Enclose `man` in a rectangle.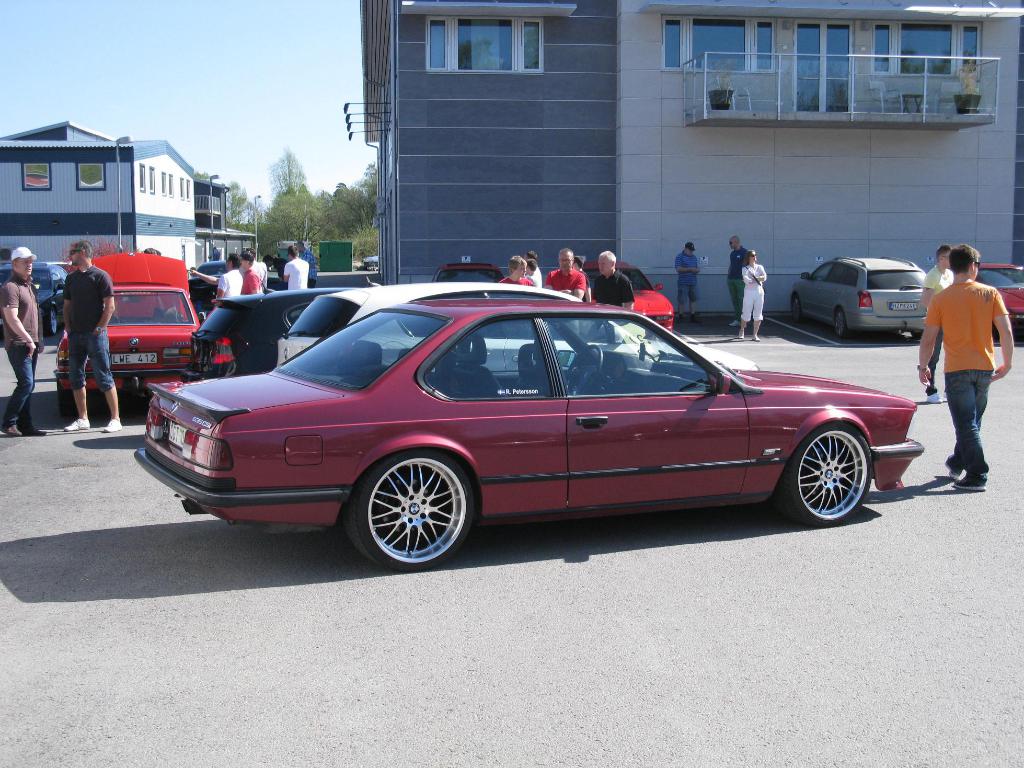
238/250/266/293.
